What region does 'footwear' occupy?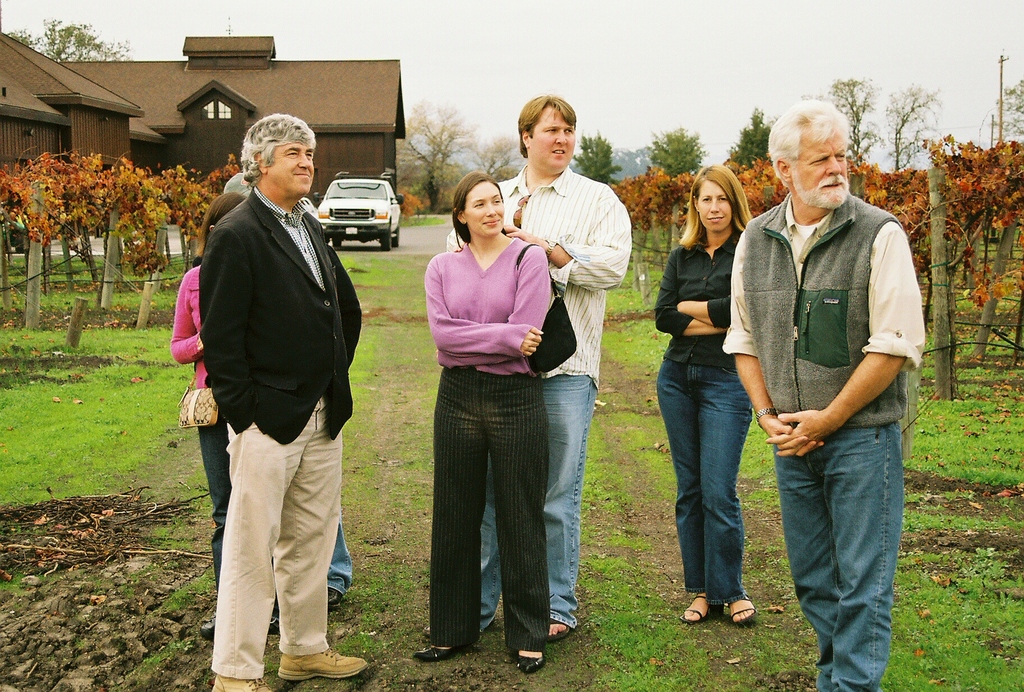
[x1=195, y1=609, x2=220, y2=641].
